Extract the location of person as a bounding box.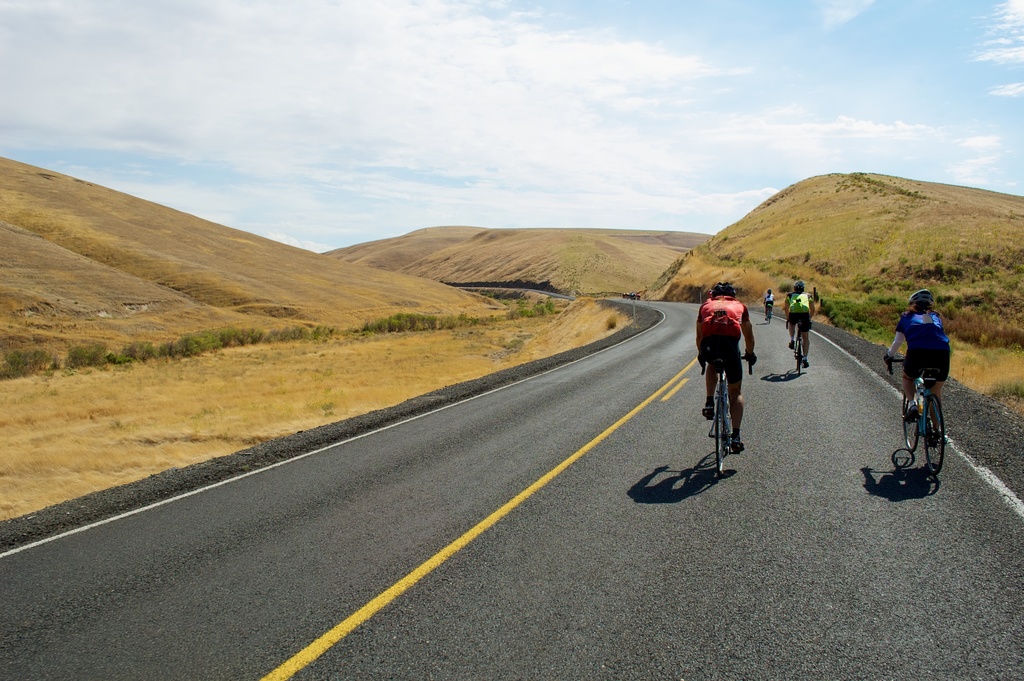
785, 282, 814, 370.
